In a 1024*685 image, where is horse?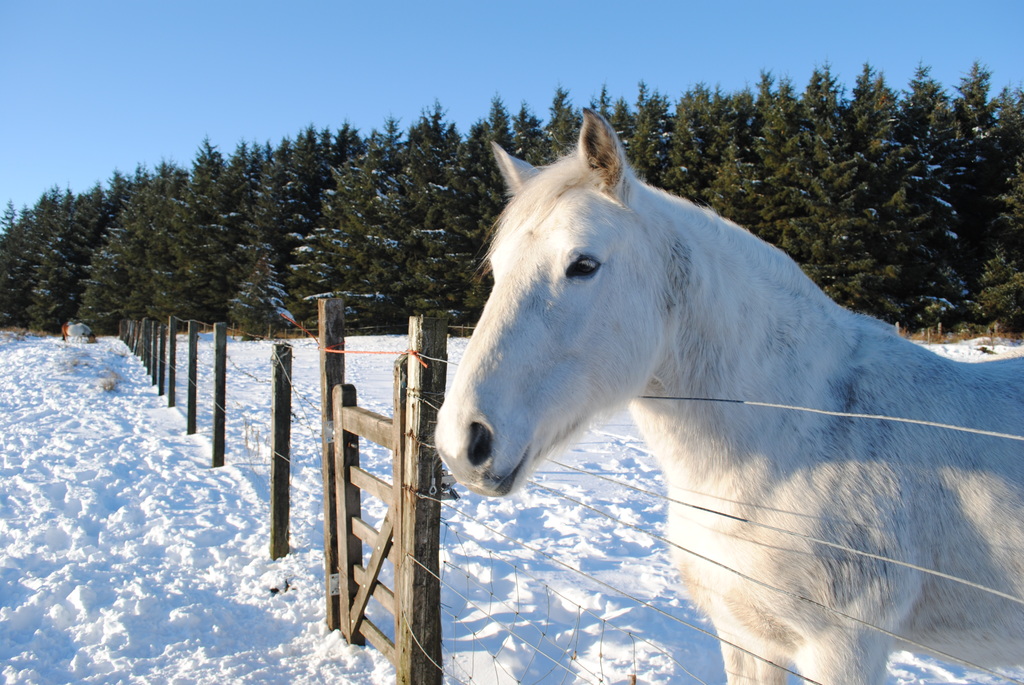
[left=432, top=101, right=1023, bottom=684].
